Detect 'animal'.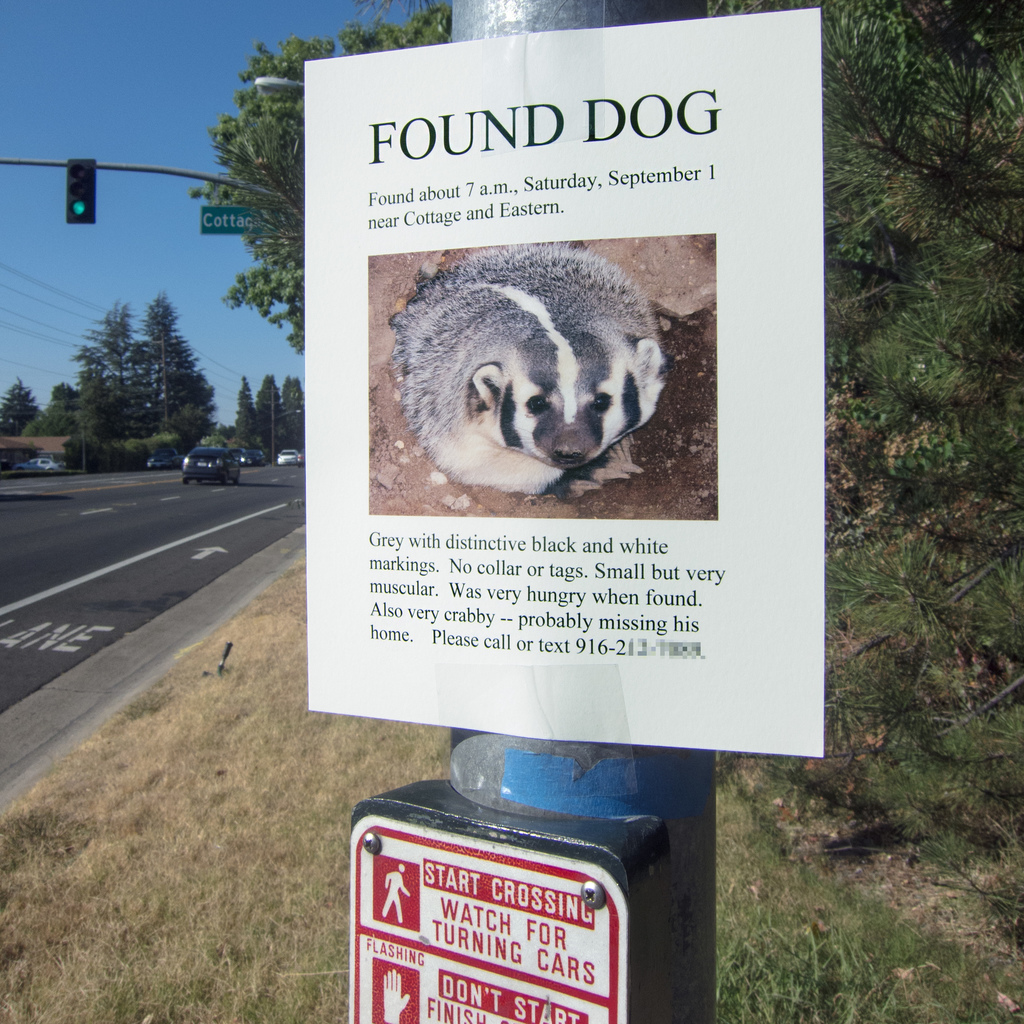
Detected at rect(399, 252, 673, 503).
